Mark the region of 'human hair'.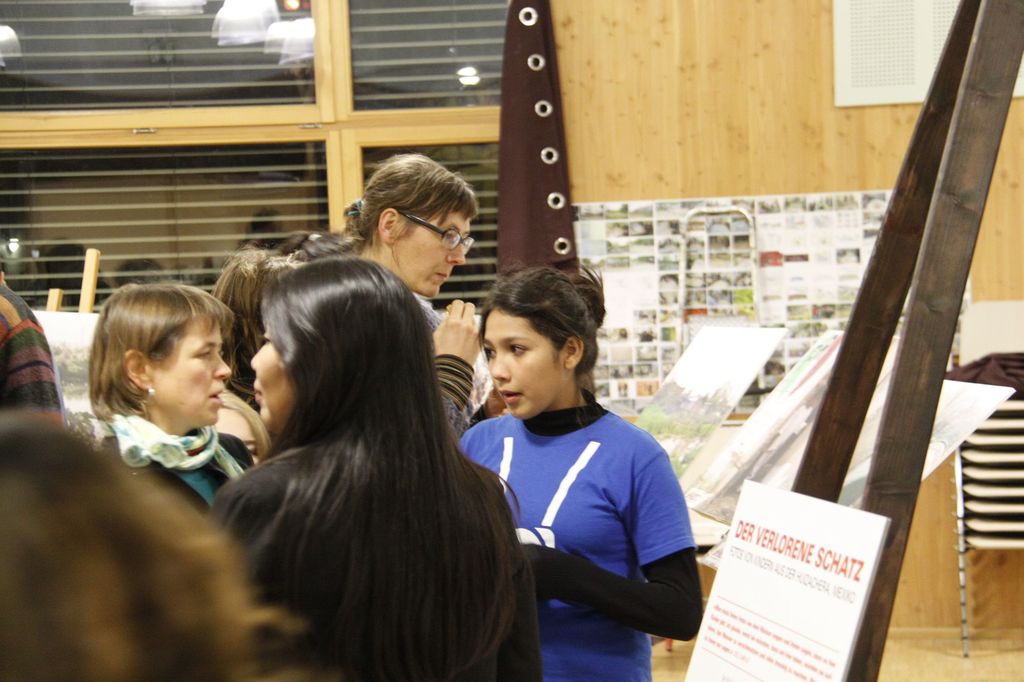
Region: <region>209, 245, 295, 393</region>.
